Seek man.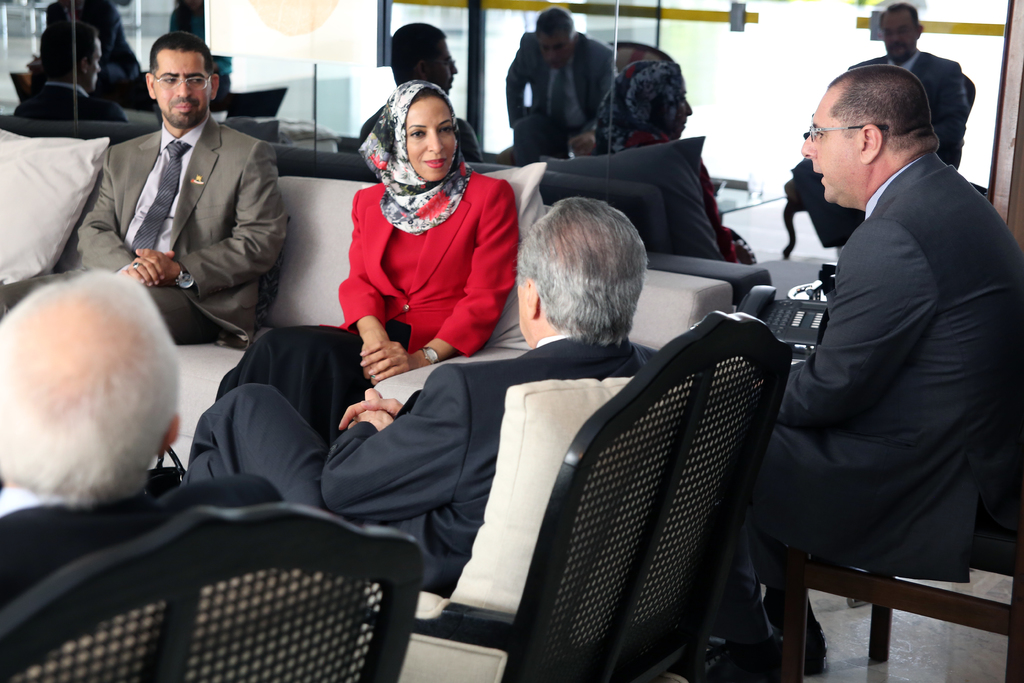
15:22:133:128.
